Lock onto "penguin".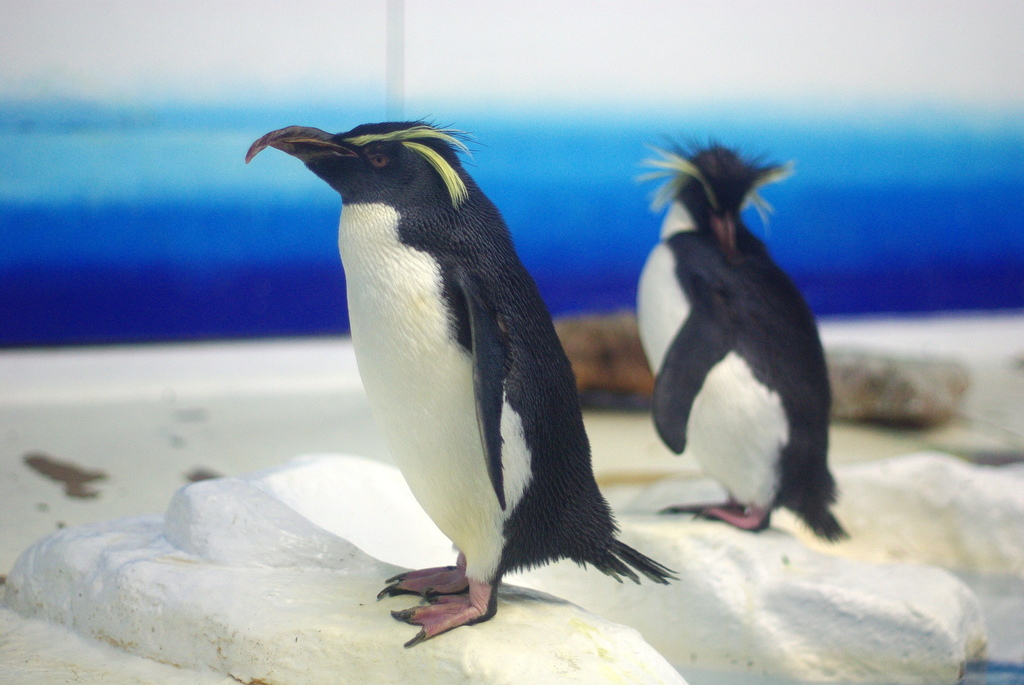
Locked: BBox(243, 118, 682, 645).
